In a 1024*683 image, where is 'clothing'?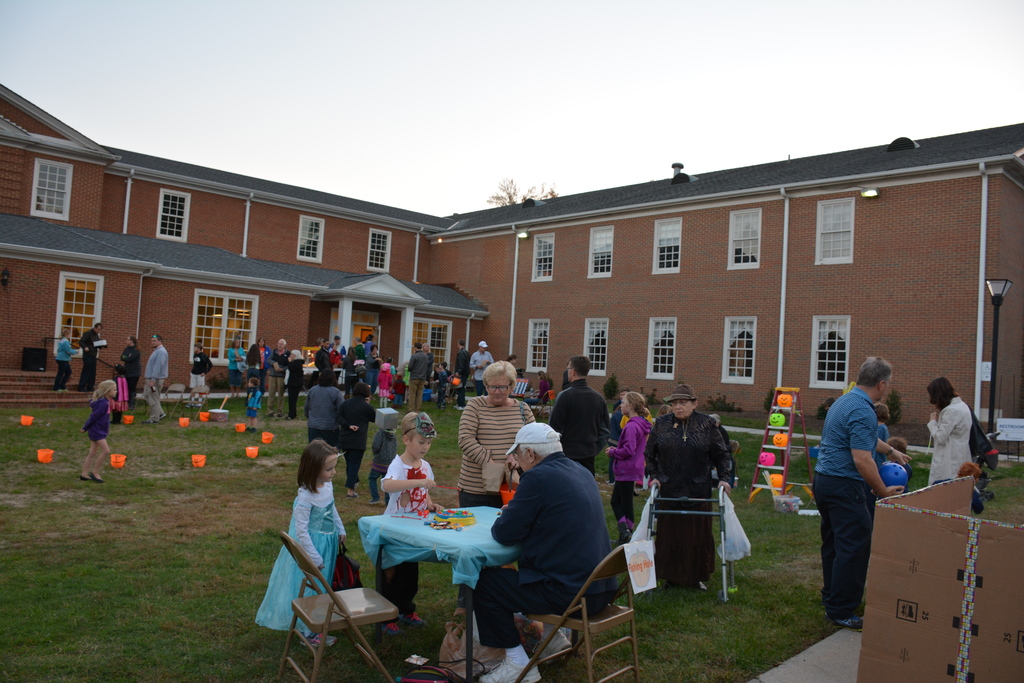
386 452 436 598.
